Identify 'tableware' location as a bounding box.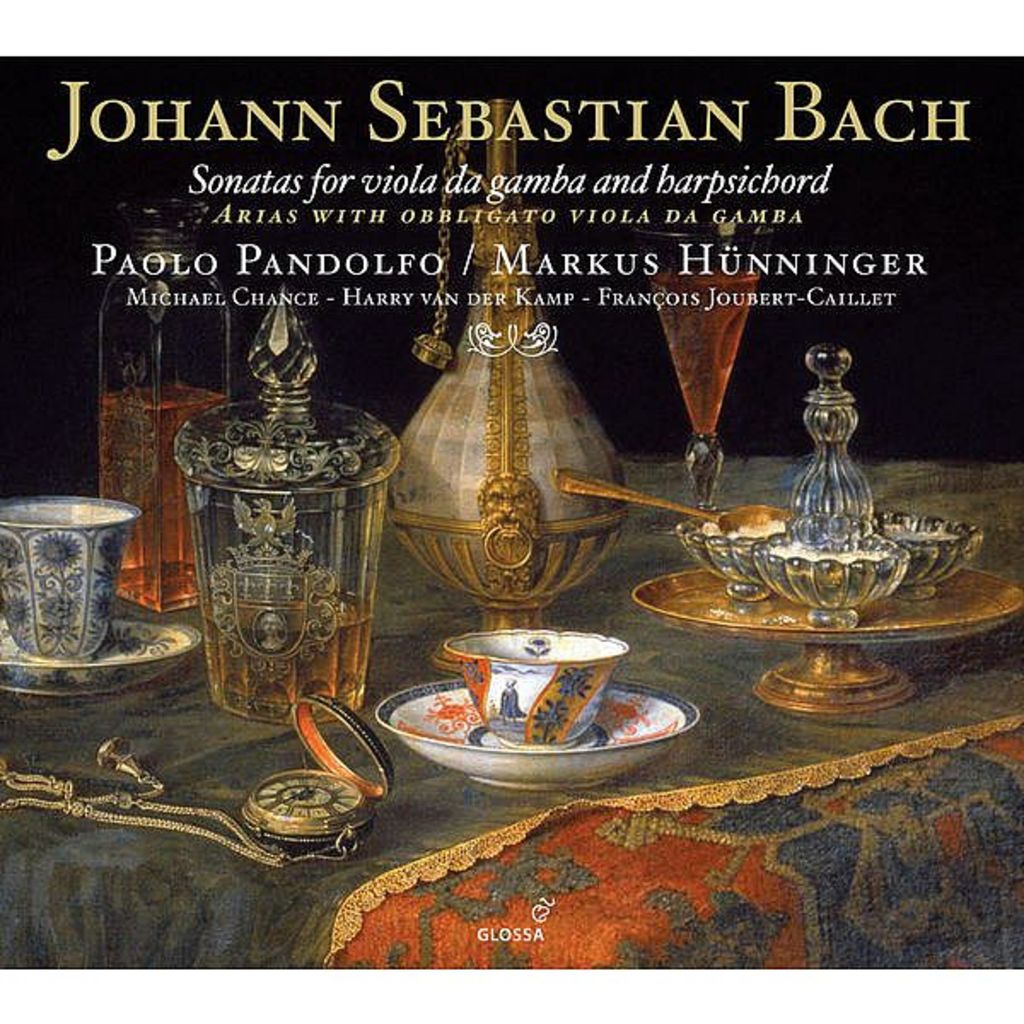
(0,606,203,701).
